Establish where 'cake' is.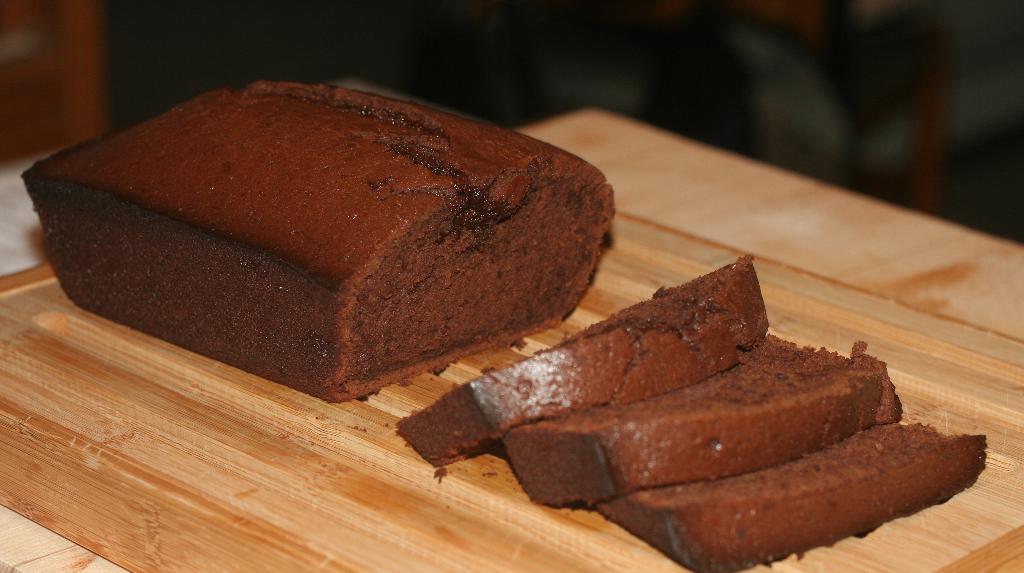
Established at 594/437/985/572.
